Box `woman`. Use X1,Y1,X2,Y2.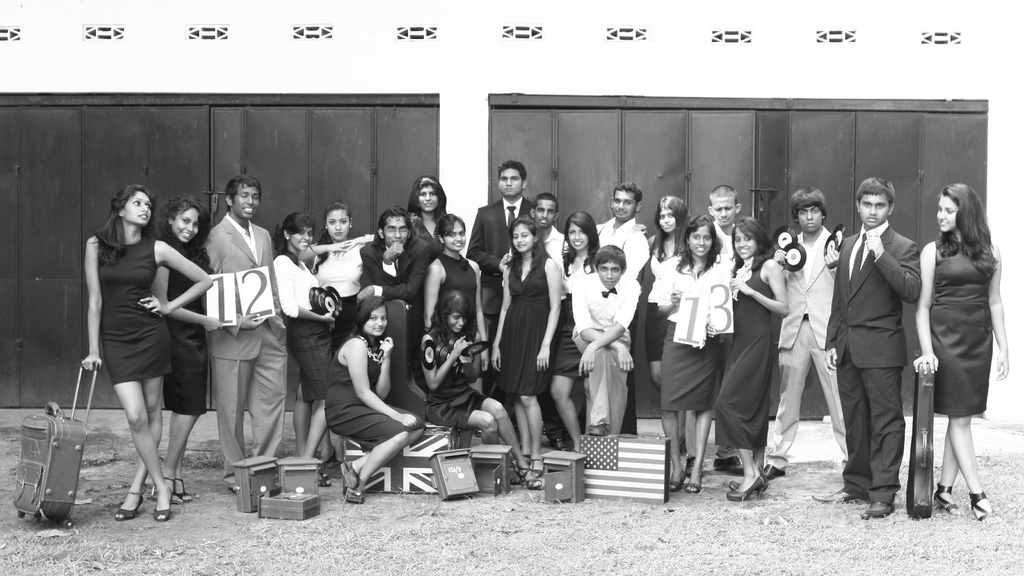
307,202,378,316.
